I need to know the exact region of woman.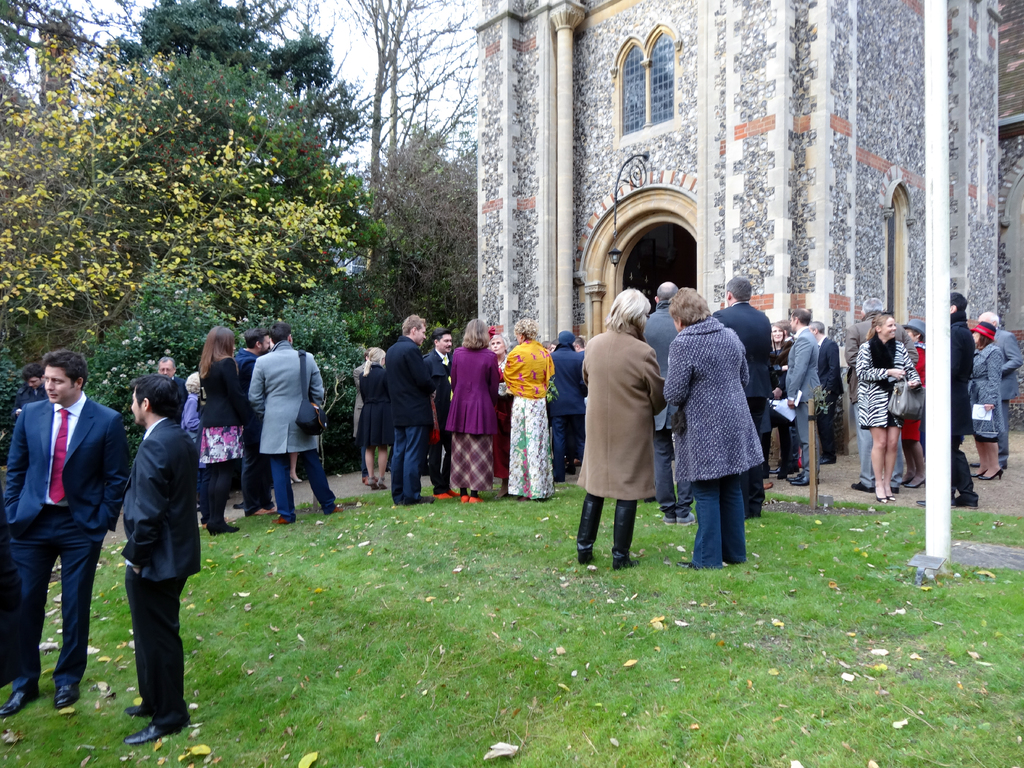
Region: 444/317/500/500.
